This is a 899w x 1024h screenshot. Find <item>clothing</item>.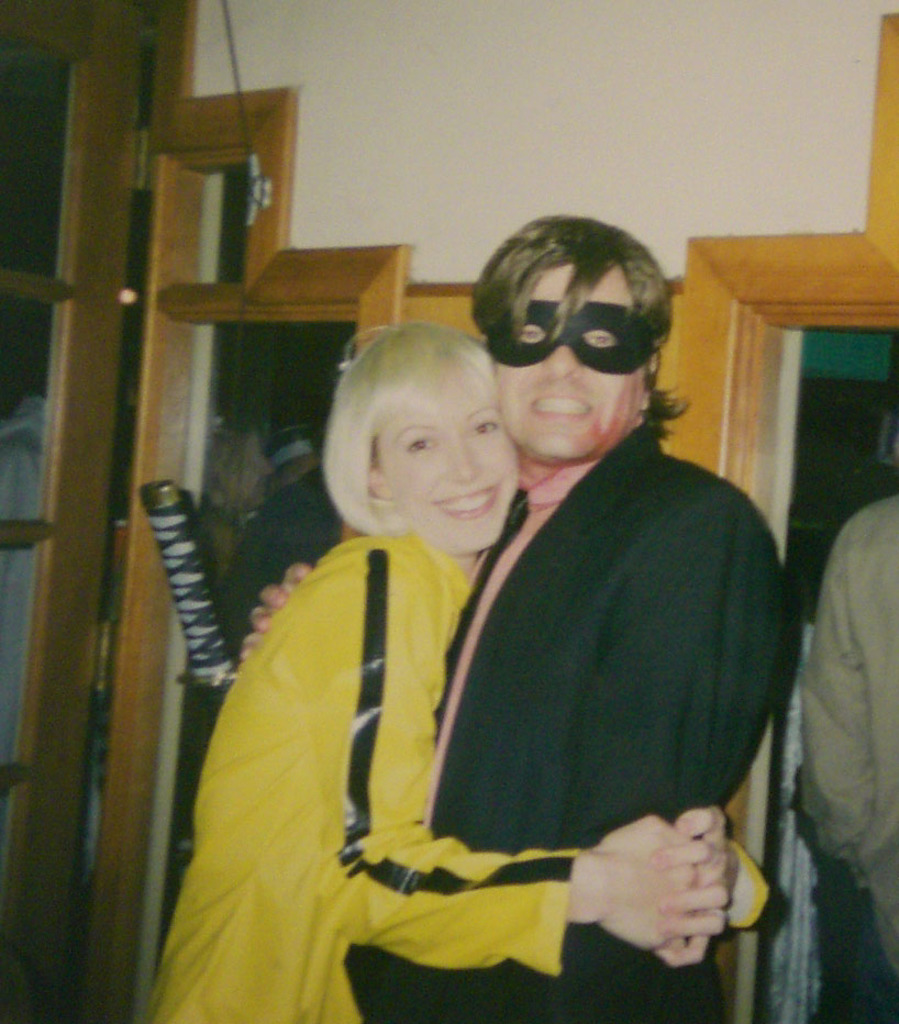
Bounding box: [801,496,898,1023].
